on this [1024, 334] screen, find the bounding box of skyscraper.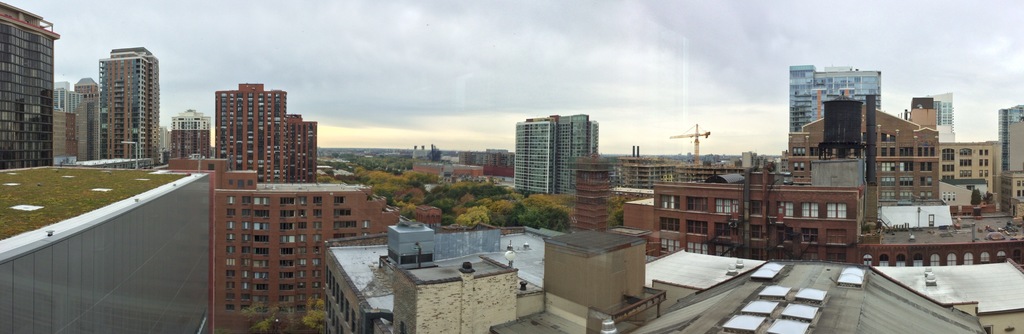
Bounding box: [x1=993, y1=104, x2=1023, y2=176].
